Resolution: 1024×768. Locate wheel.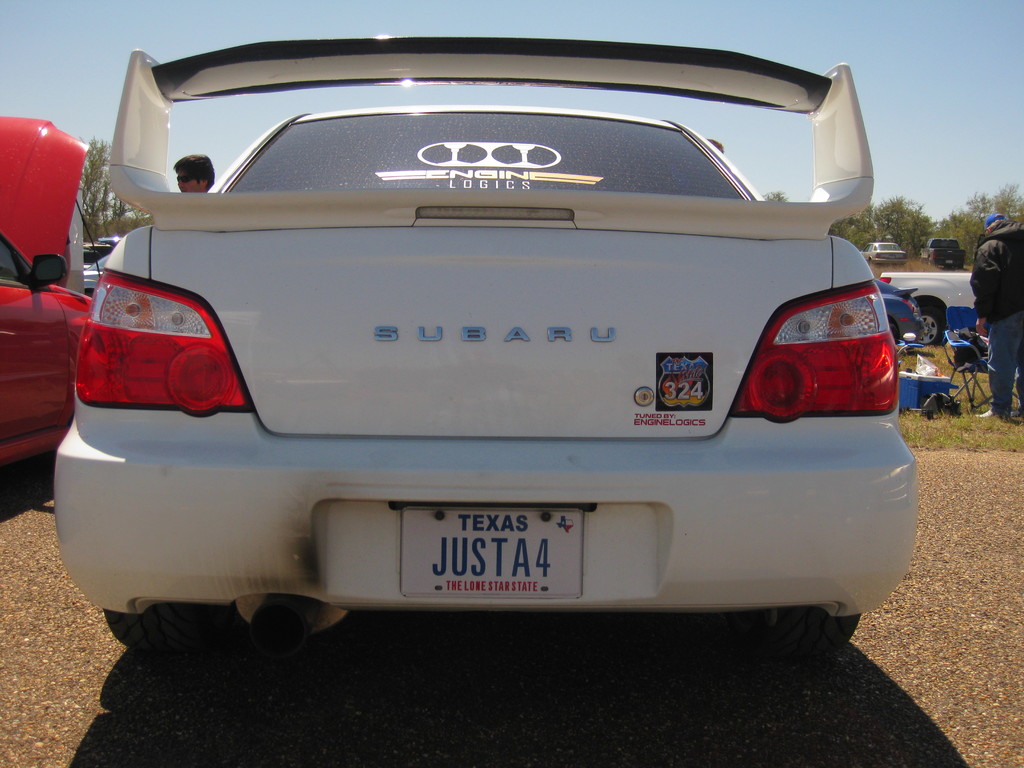
region(771, 591, 866, 682).
